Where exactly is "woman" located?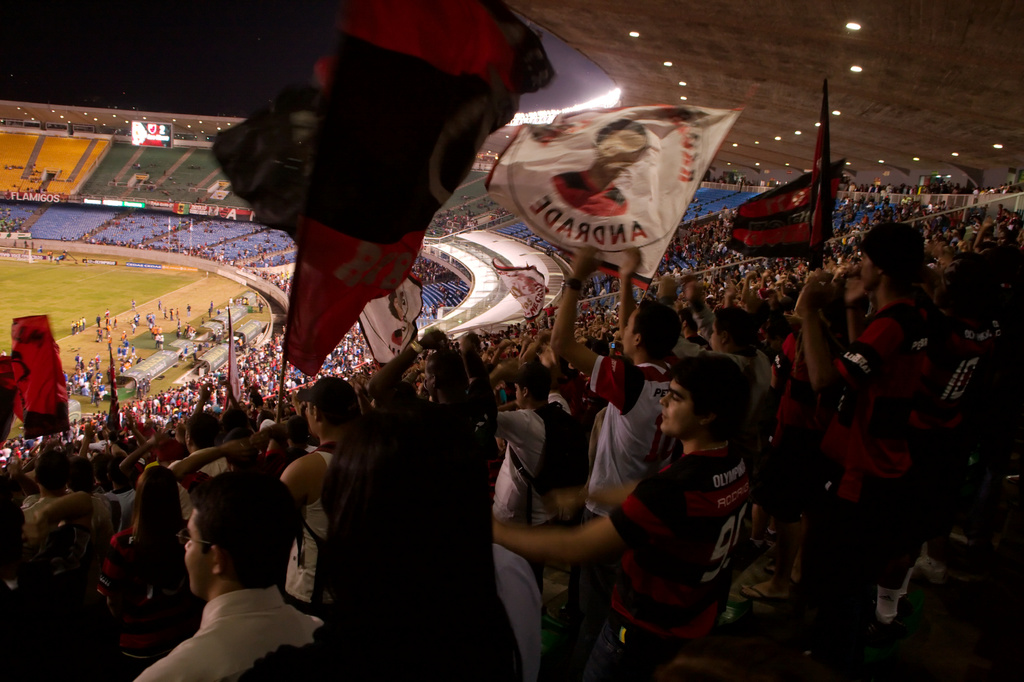
Its bounding box is crop(84, 467, 189, 681).
